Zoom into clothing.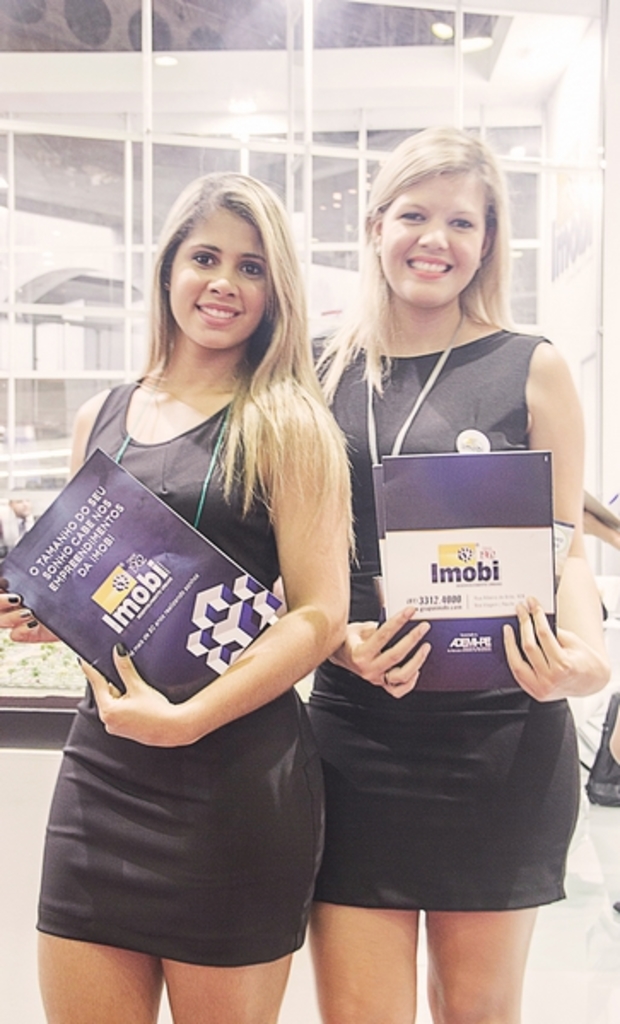
Zoom target: (x1=32, y1=381, x2=333, y2=968).
